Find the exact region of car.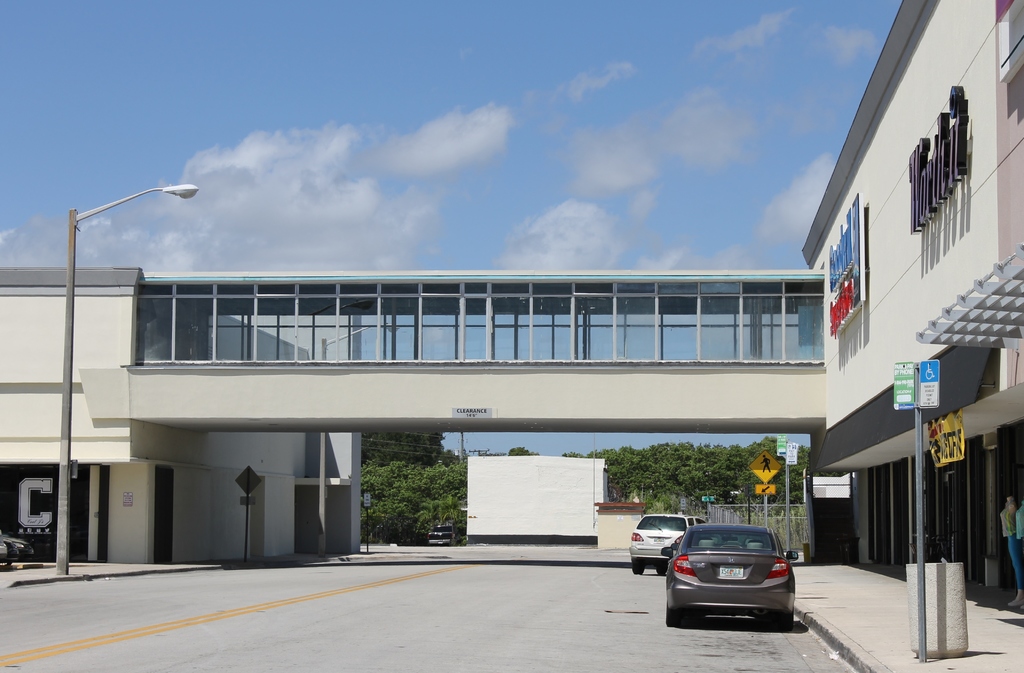
Exact region: (x1=422, y1=521, x2=460, y2=551).
